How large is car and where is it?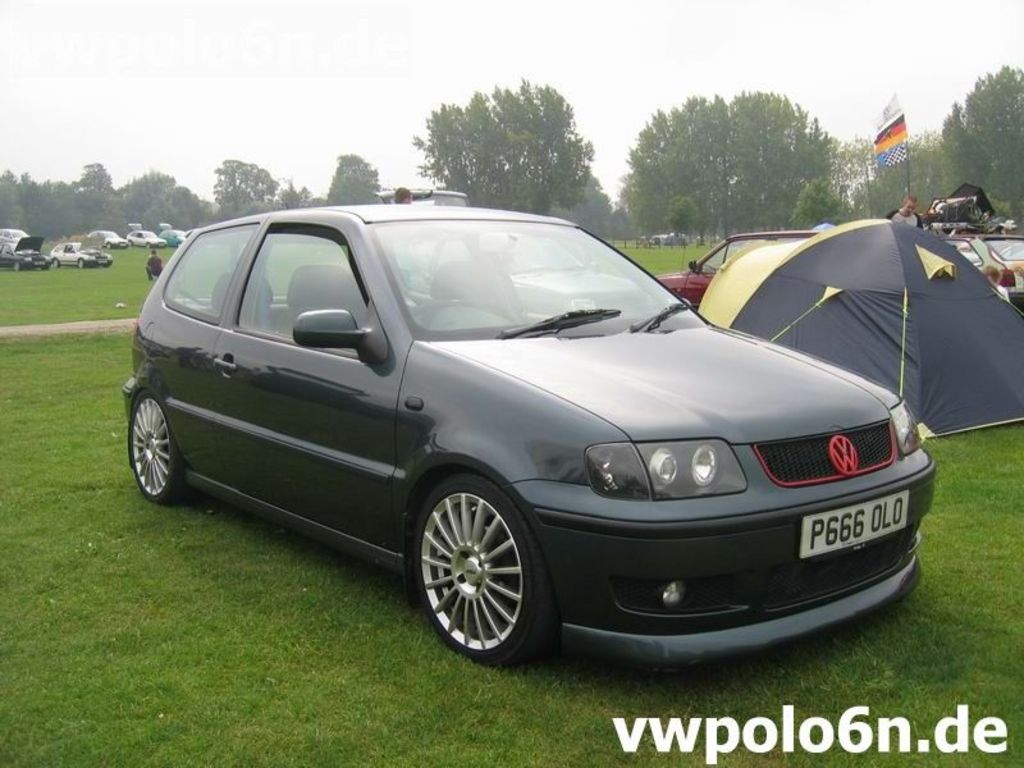
Bounding box: [x1=375, y1=187, x2=658, y2=317].
